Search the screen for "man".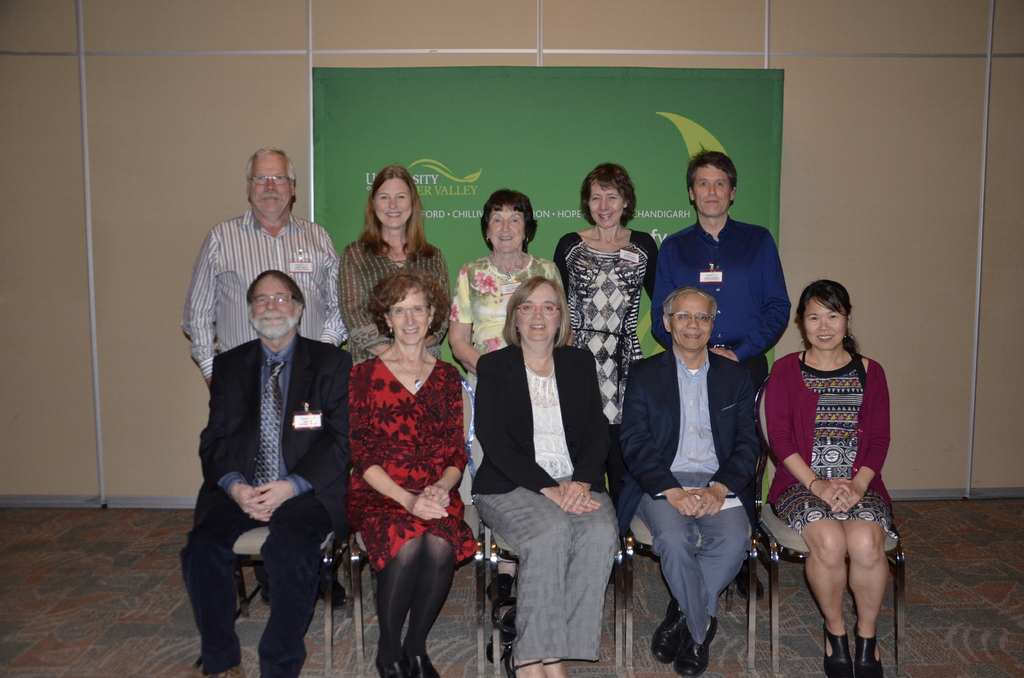
Found at <bbox>657, 149, 790, 583</bbox>.
